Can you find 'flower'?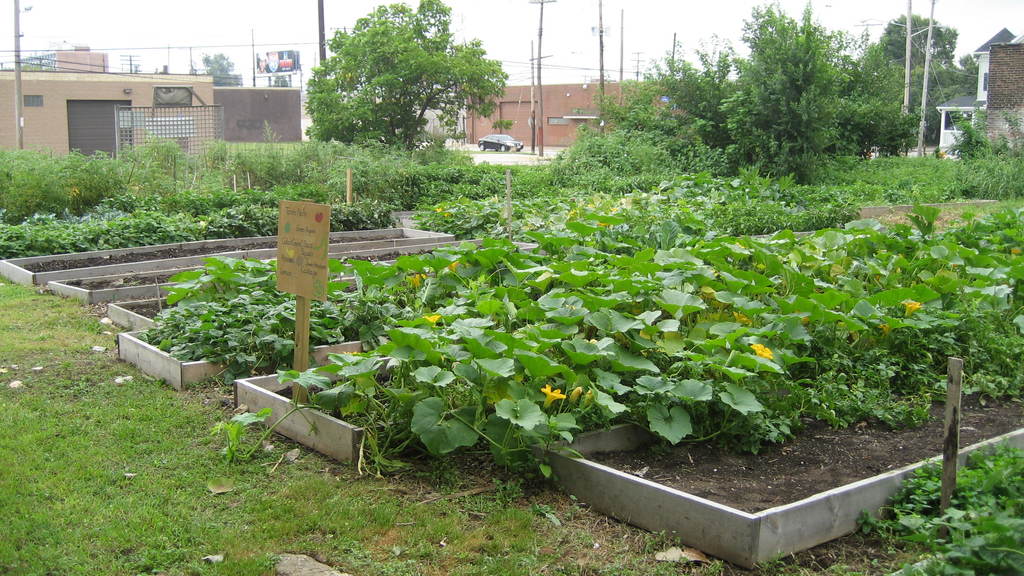
Yes, bounding box: bbox=[410, 273, 428, 289].
